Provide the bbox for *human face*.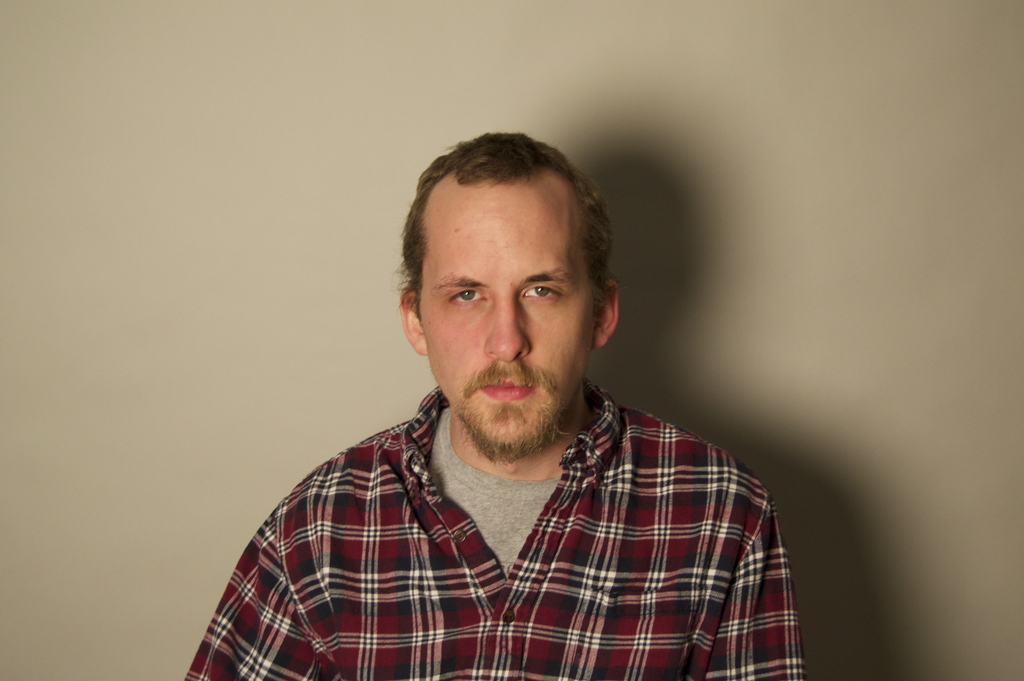
left=423, top=181, right=600, bottom=458.
